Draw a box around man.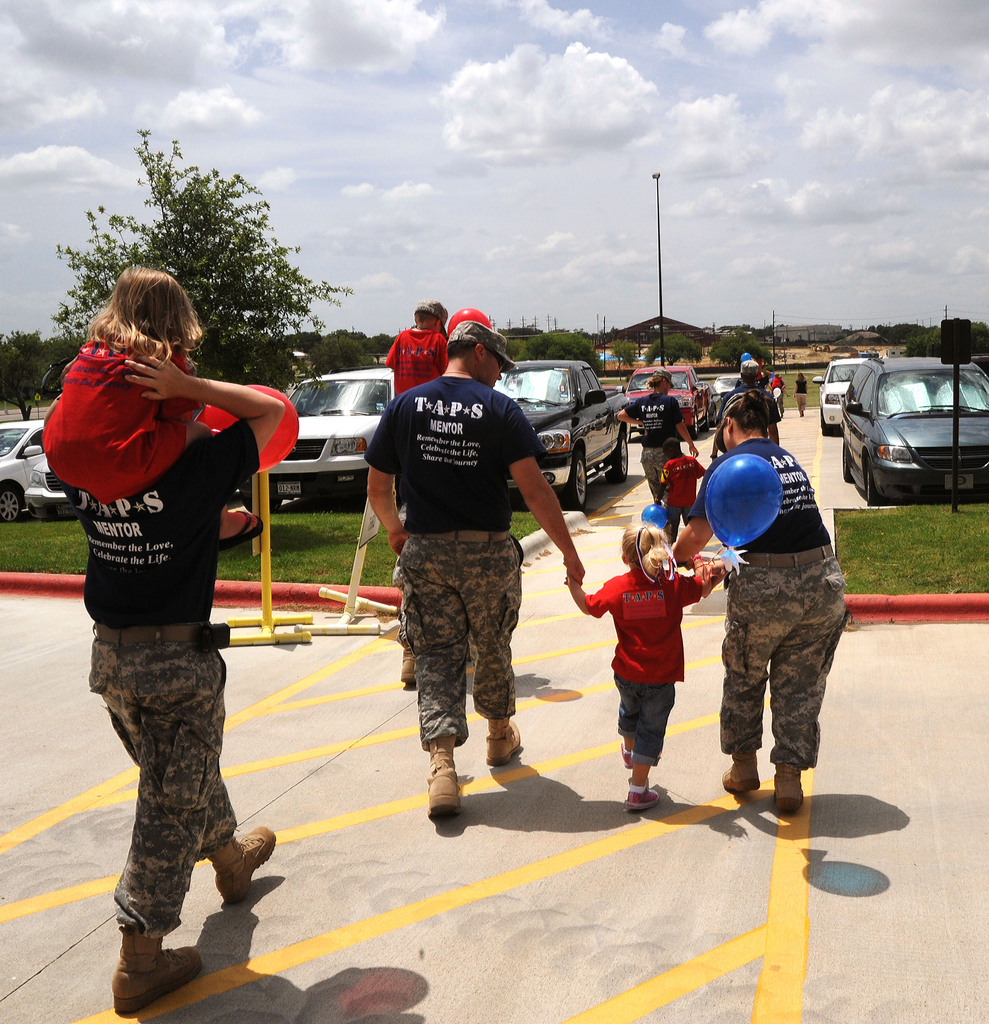
391/308/493/686.
